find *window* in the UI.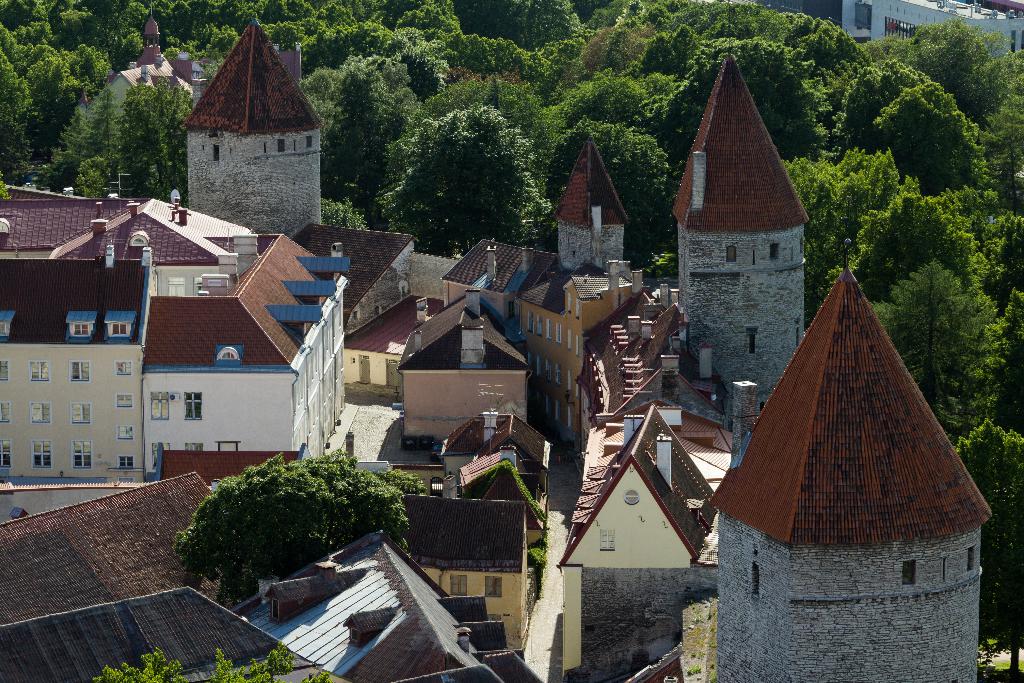
UI element at <region>70, 439, 90, 470</region>.
